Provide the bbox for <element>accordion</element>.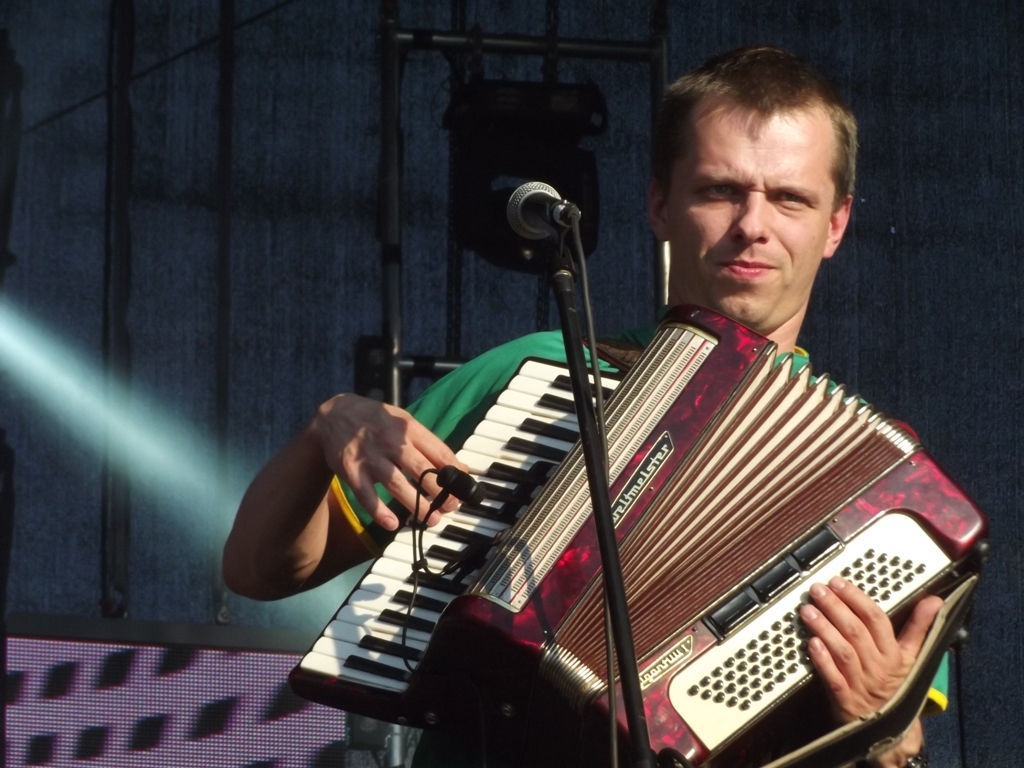
288 305 982 767.
